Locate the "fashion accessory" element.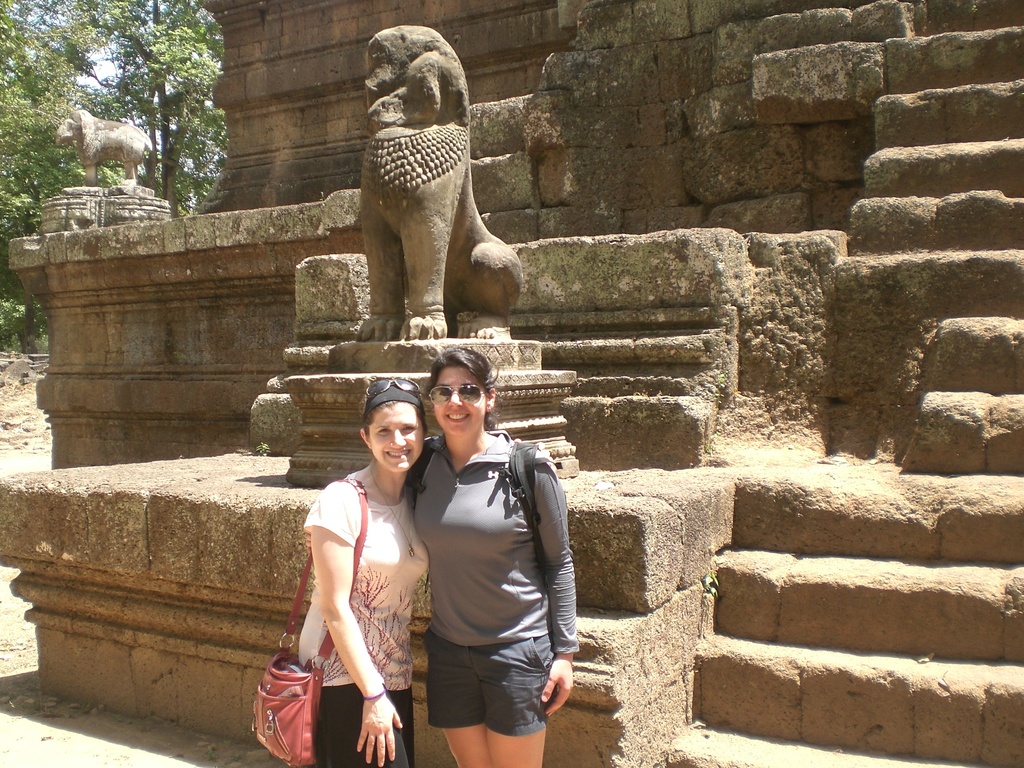
Element bbox: box(361, 375, 418, 401).
